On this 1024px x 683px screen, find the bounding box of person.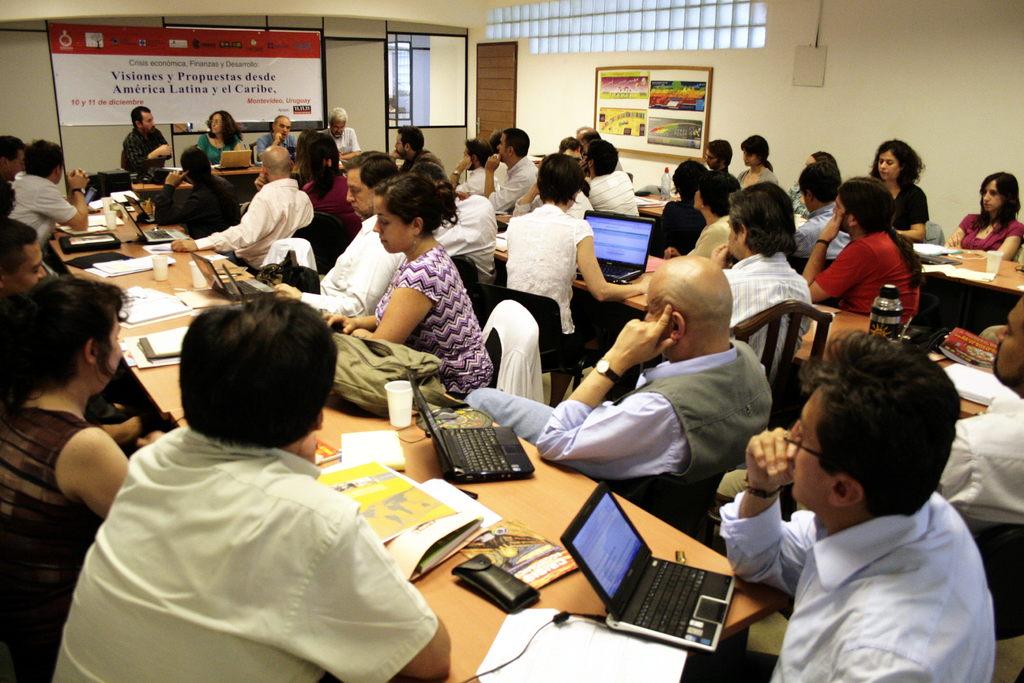
Bounding box: <region>0, 266, 164, 682</region>.
